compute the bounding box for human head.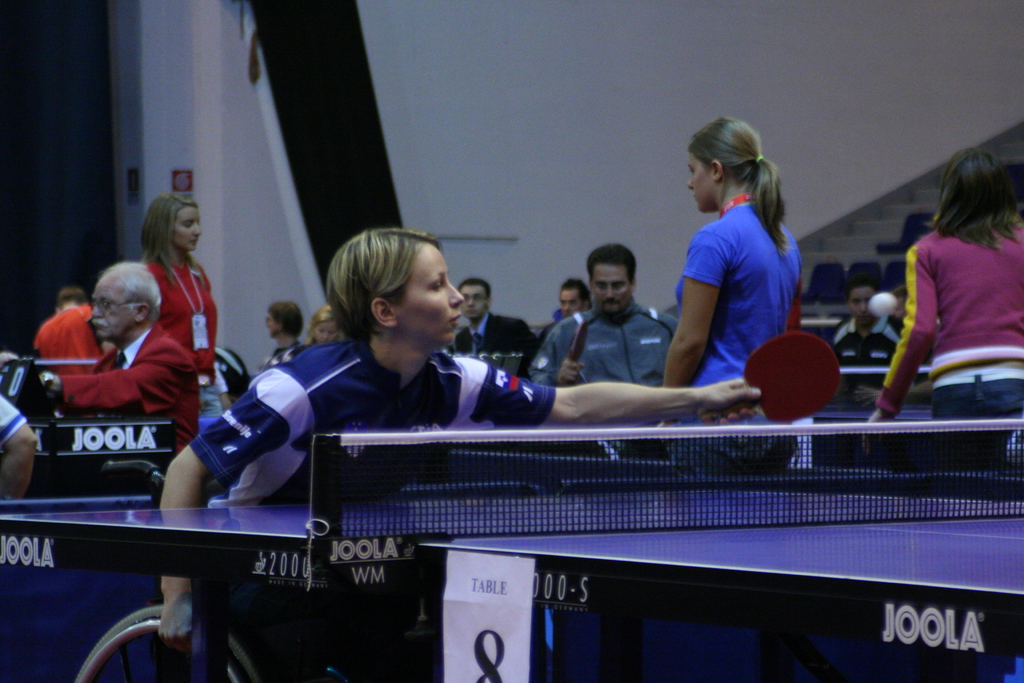
<bbox>850, 277, 881, 324</bbox>.
